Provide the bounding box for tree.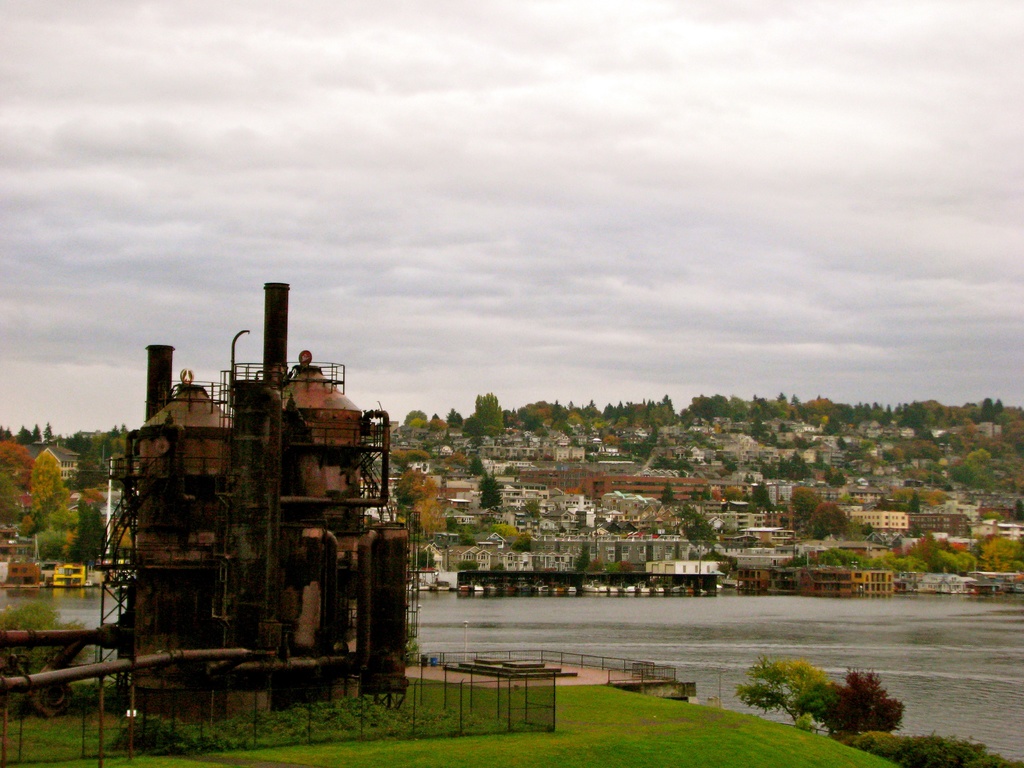
Rect(469, 455, 488, 476).
